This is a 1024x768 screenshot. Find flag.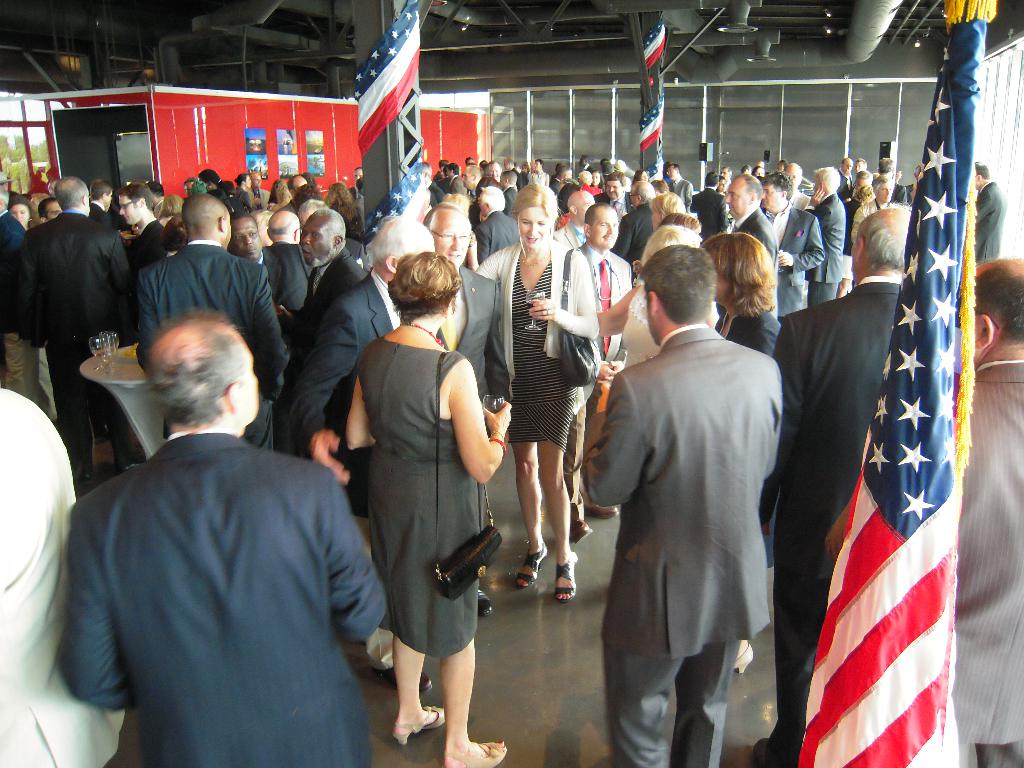
Bounding box: 642,16,664,72.
